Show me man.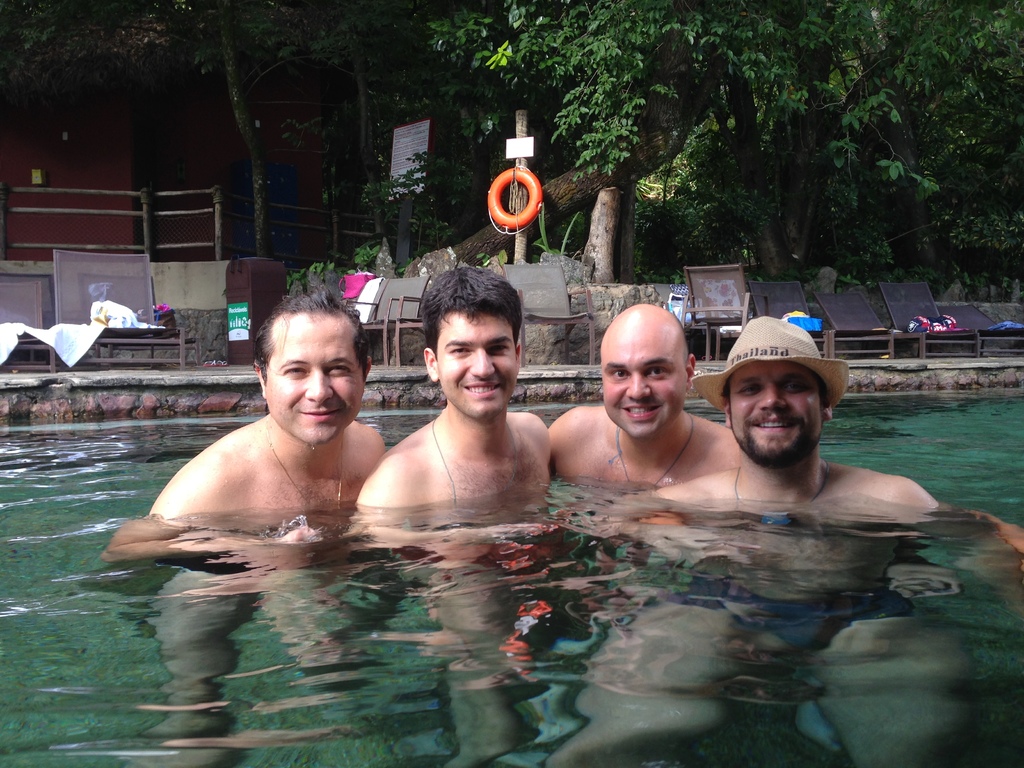
man is here: <region>680, 333, 934, 539</region>.
